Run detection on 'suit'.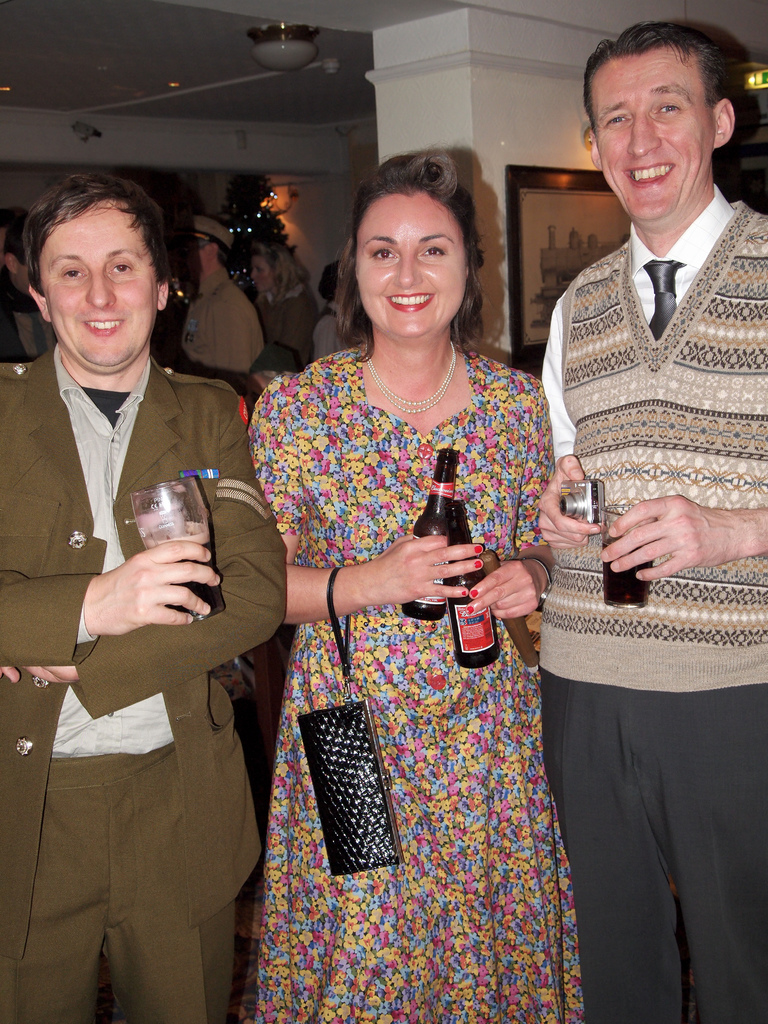
Result: region(0, 340, 285, 1023).
